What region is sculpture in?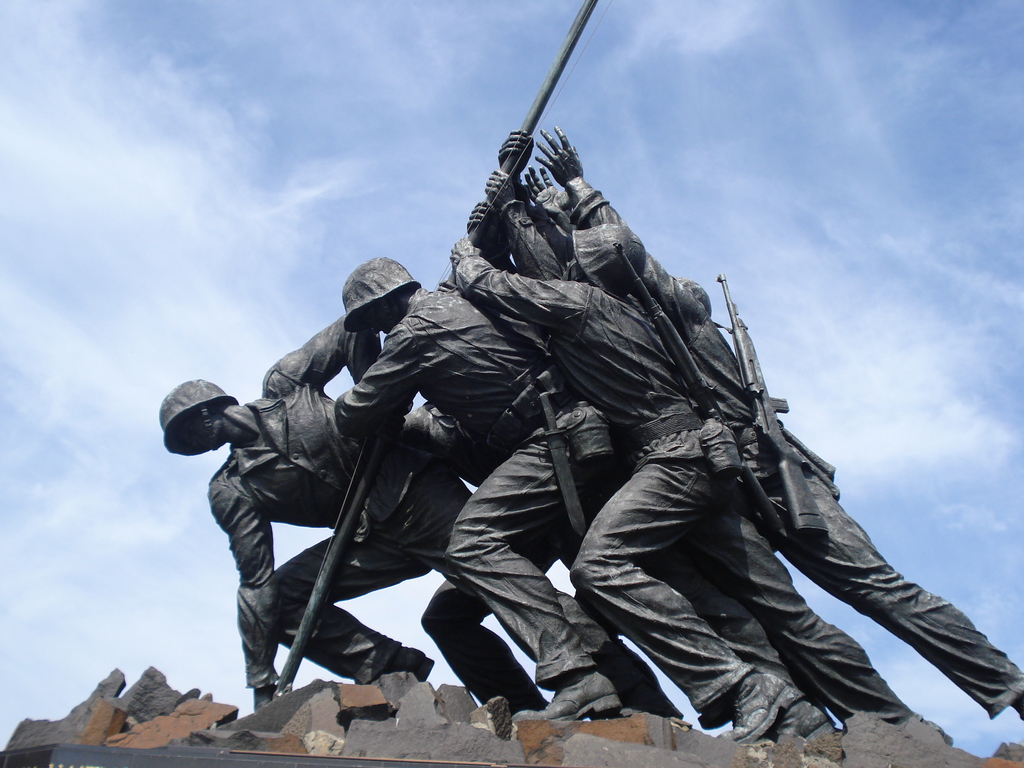
pyautogui.locateOnScreen(440, 214, 880, 736).
